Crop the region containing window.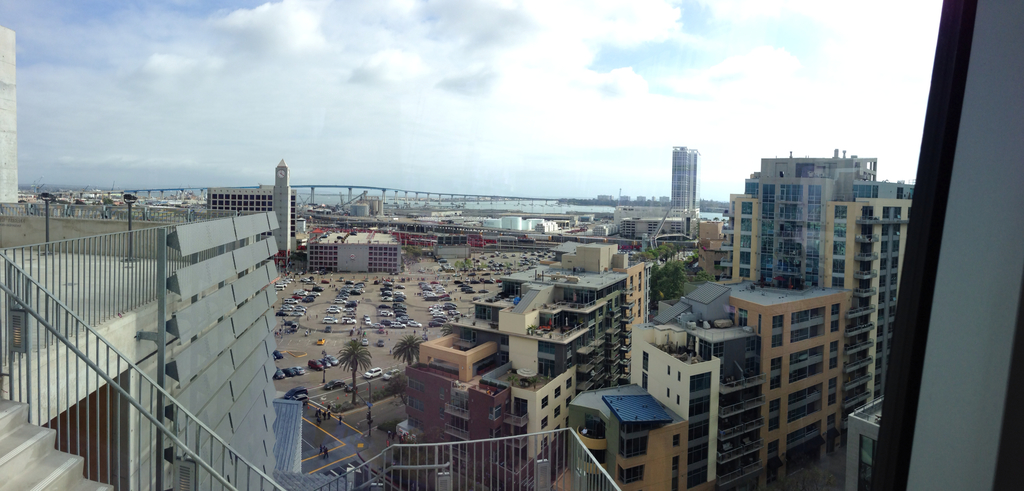
Crop region: 639:274:640:279.
